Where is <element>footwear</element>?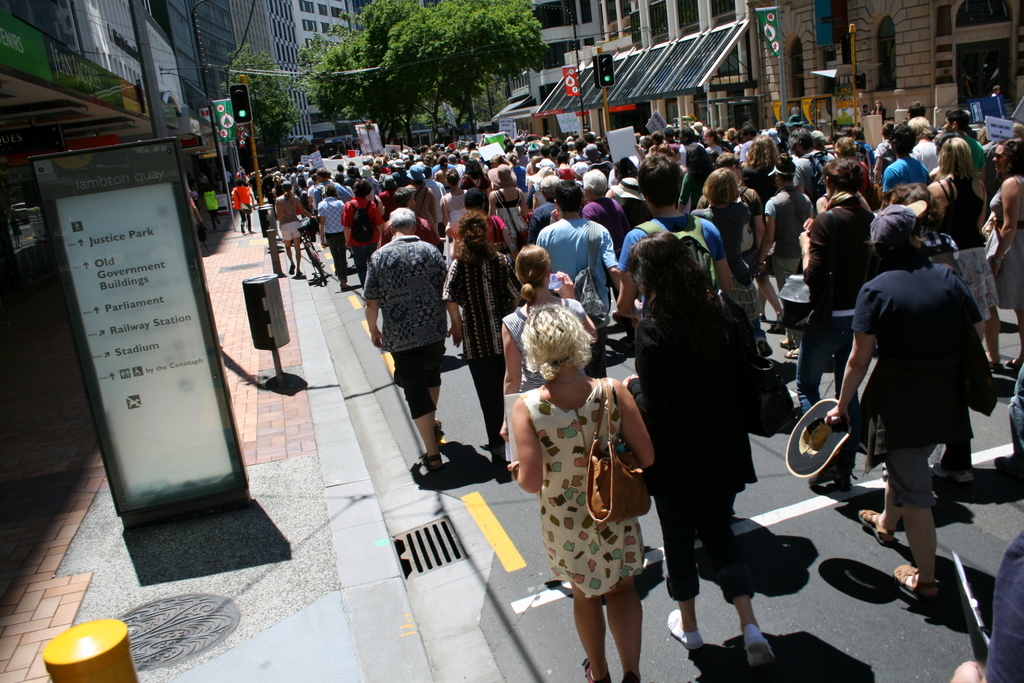
box(891, 563, 943, 599).
